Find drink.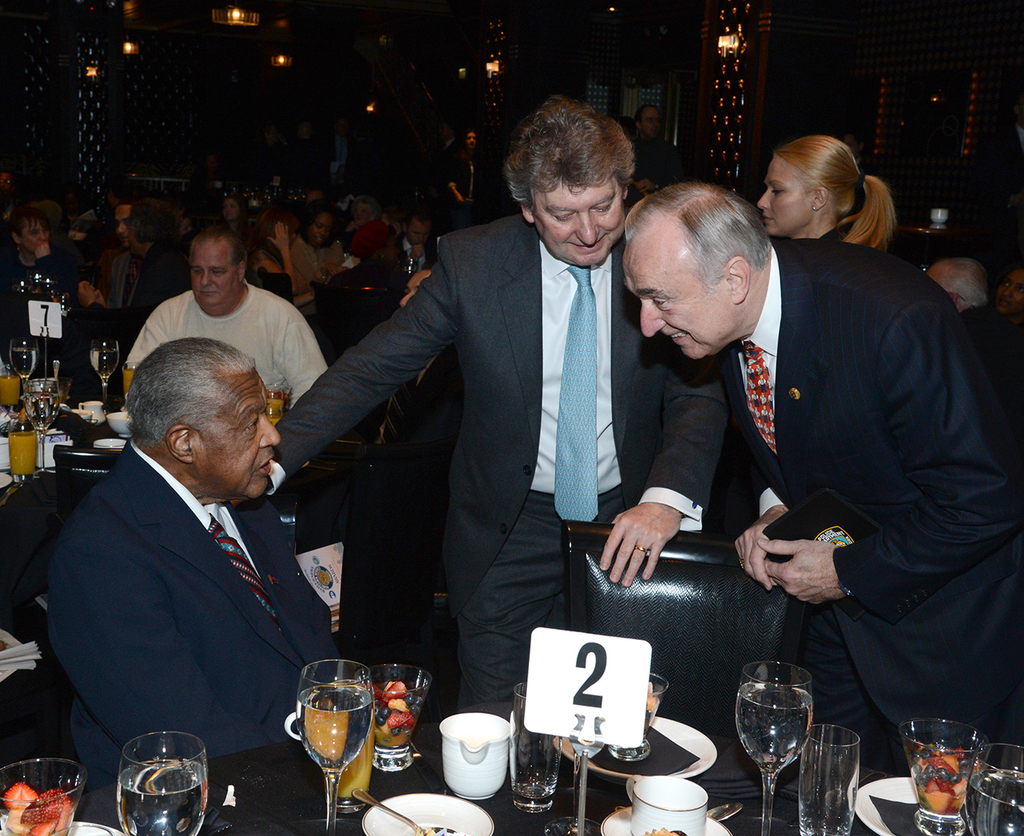
l=89, t=347, r=120, b=379.
